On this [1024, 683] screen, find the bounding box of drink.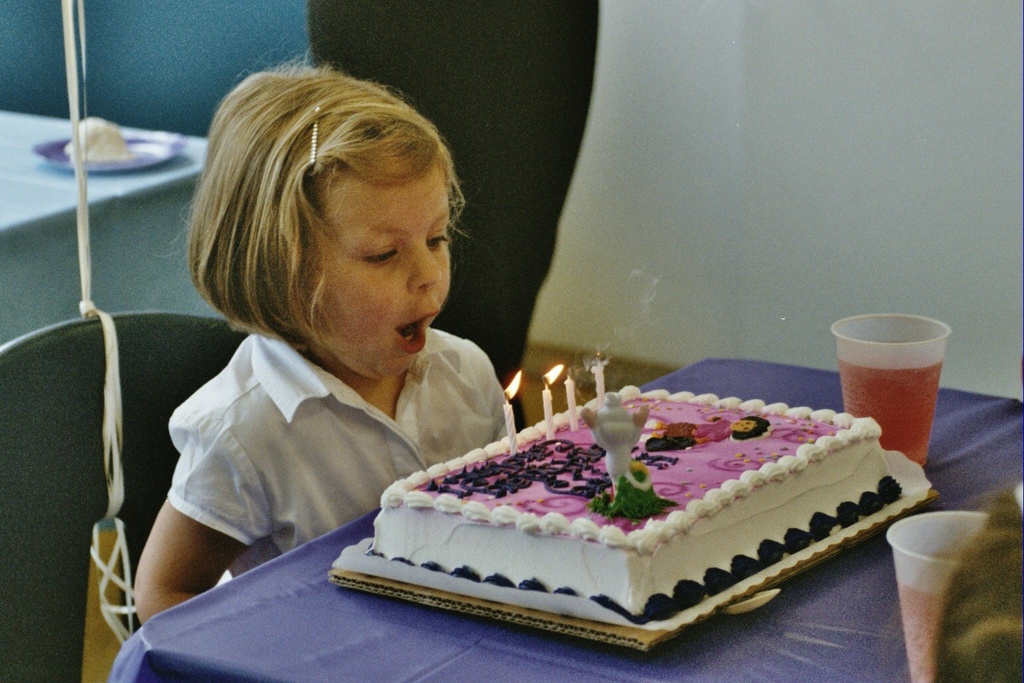
Bounding box: [892,542,967,682].
